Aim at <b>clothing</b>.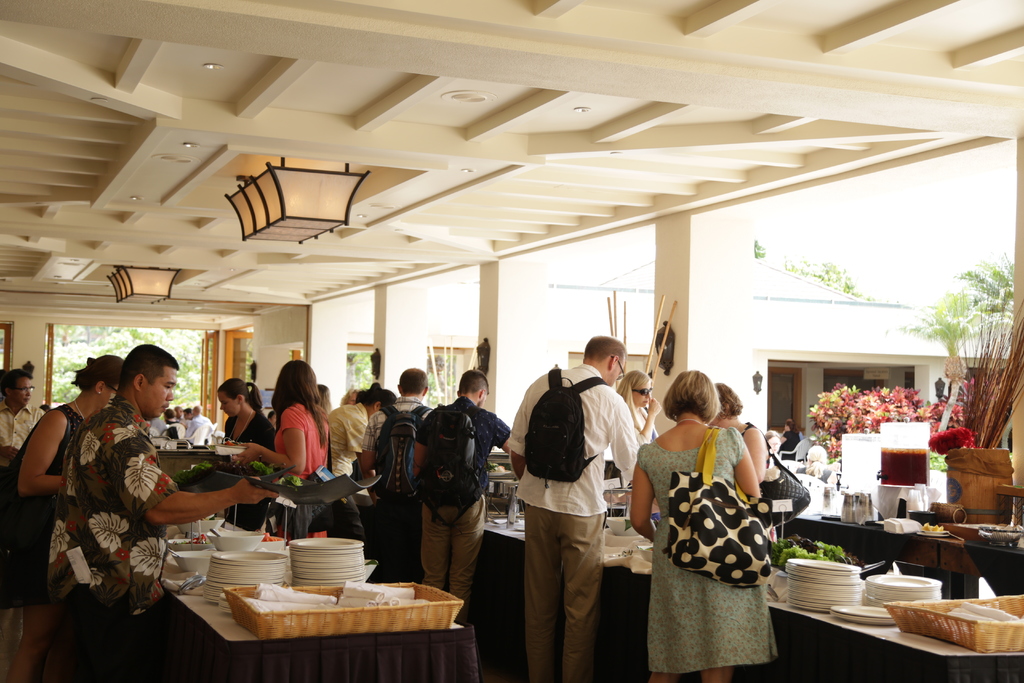
Aimed at {"x1": 0, "y1": 403, "x2": 82, "y2": 536}.
